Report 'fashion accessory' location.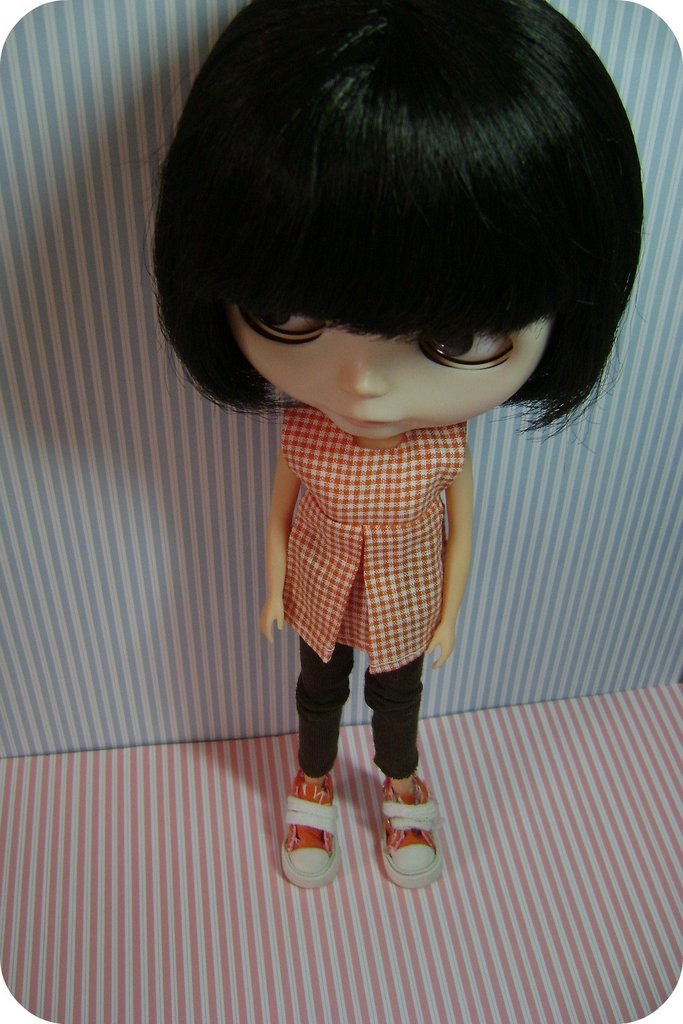
Report: bbox=(377, 776, 442, 890).
